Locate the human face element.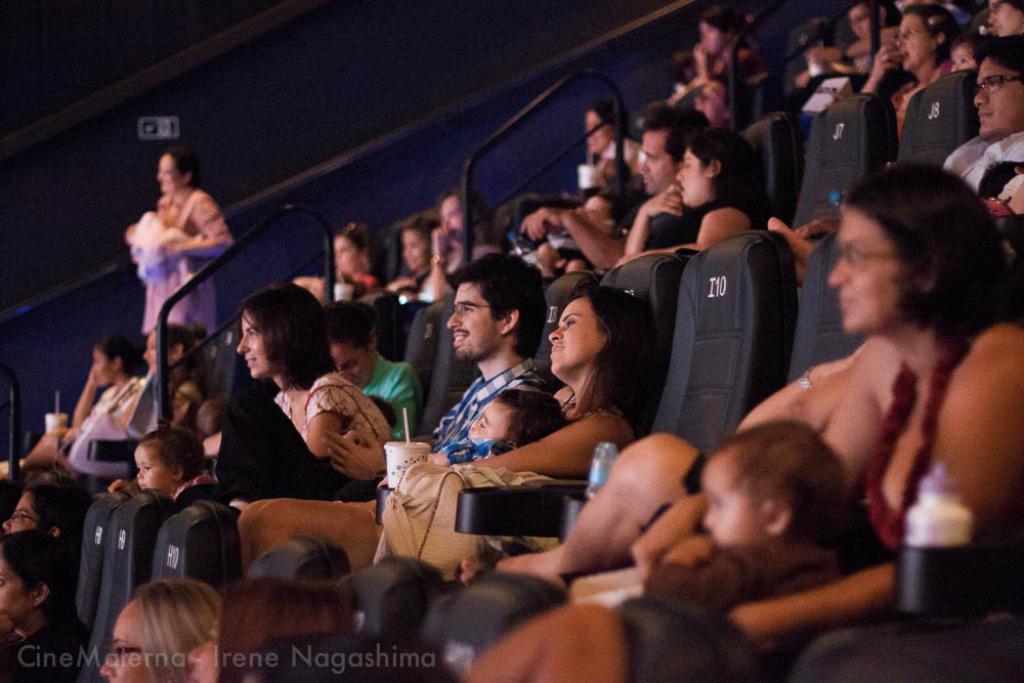
Element bbox: 143, 335, 172, 374.
